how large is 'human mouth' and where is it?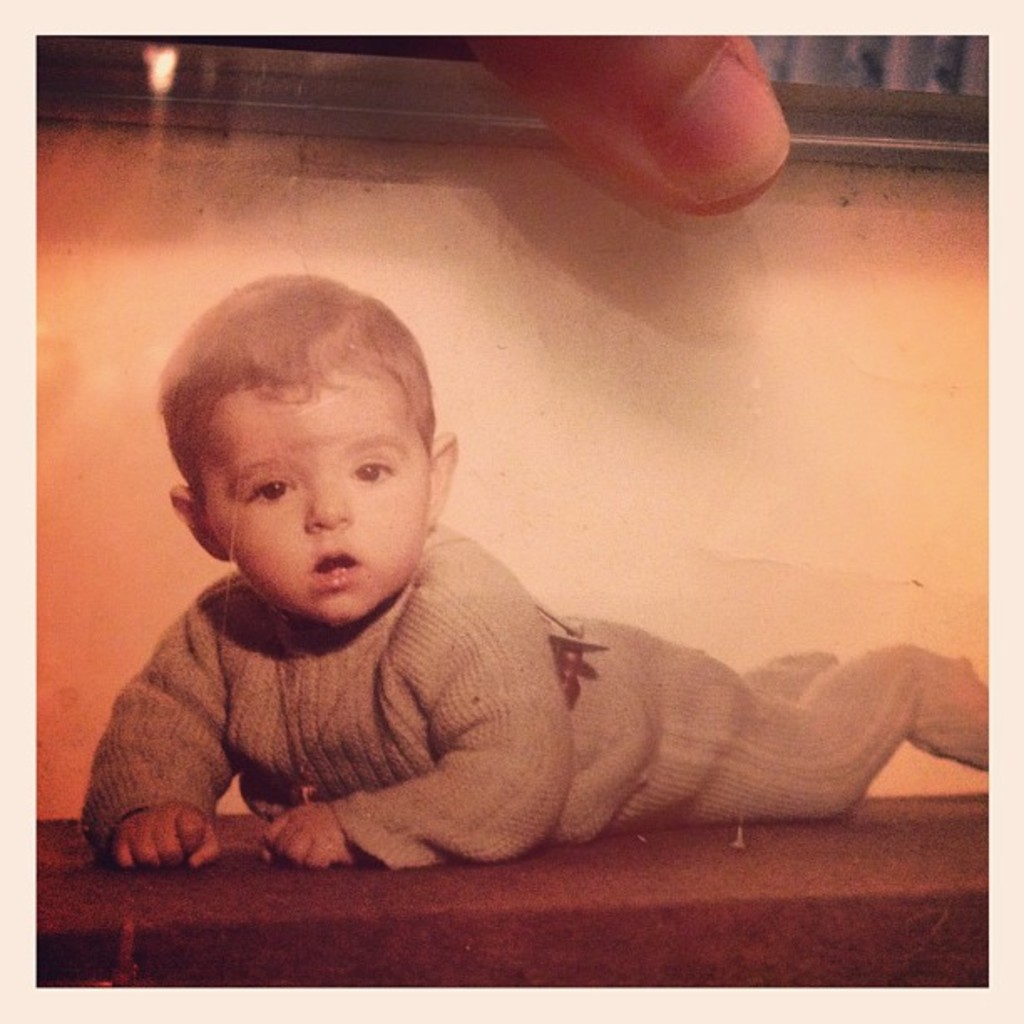
Bounding box: 296/537/356/592.
